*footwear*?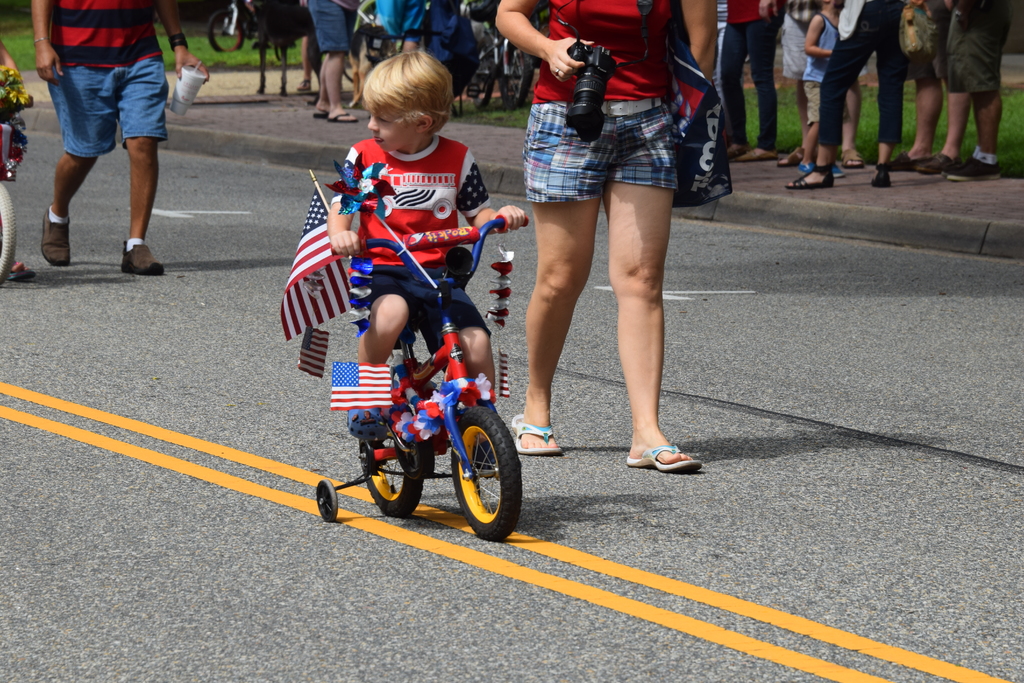
{"left": 122, "top": 238, "right": 171, "bottom": 281}
